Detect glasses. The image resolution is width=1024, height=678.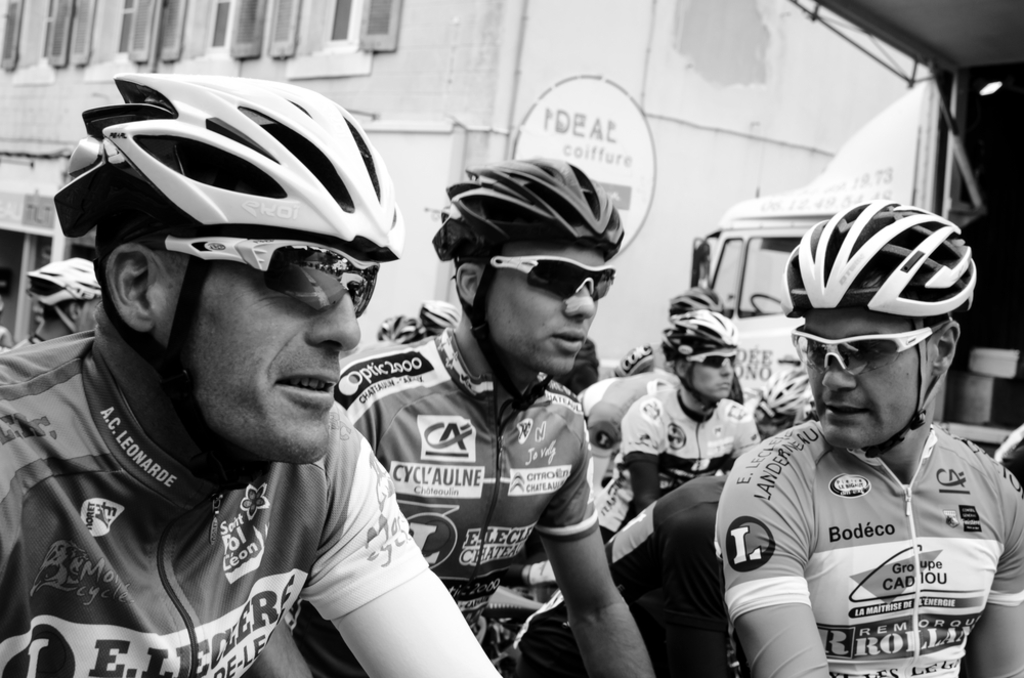
[786,317,954,378].
